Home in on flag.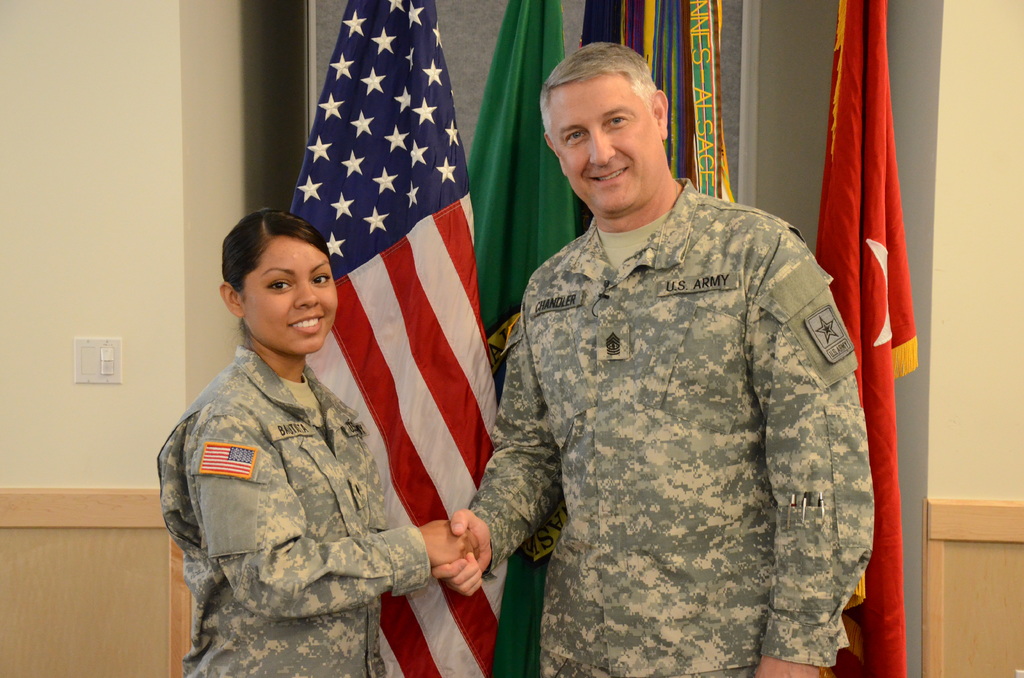
Homed in at 570,0,740,206.
